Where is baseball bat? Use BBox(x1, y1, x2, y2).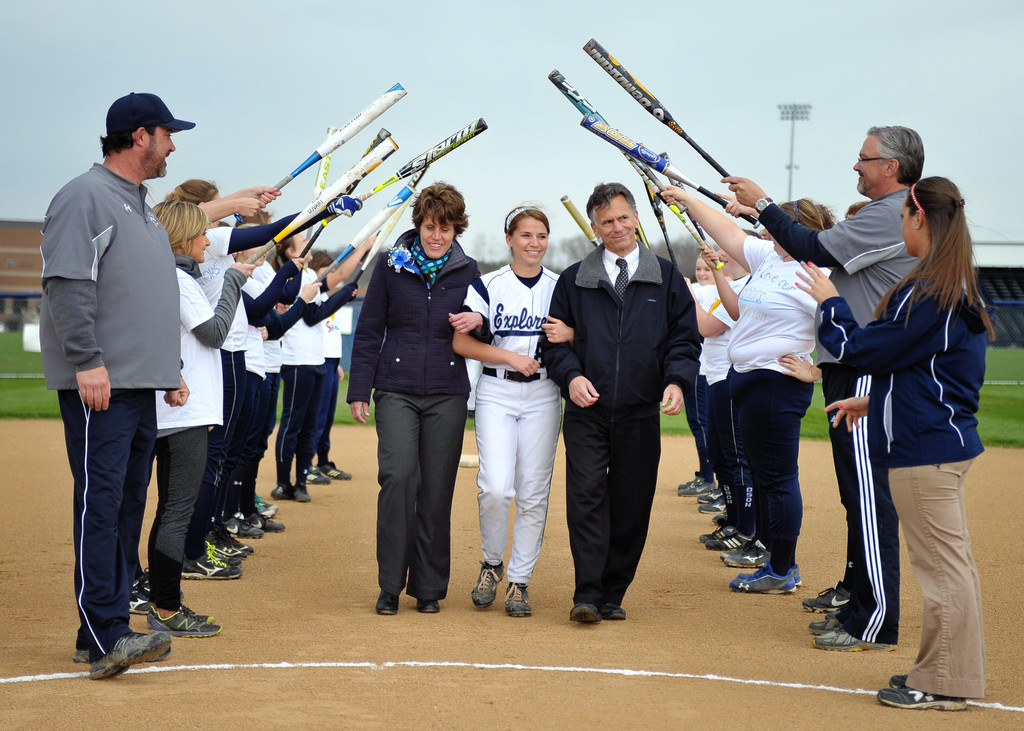
BBox(580, 38, 732, 187).
